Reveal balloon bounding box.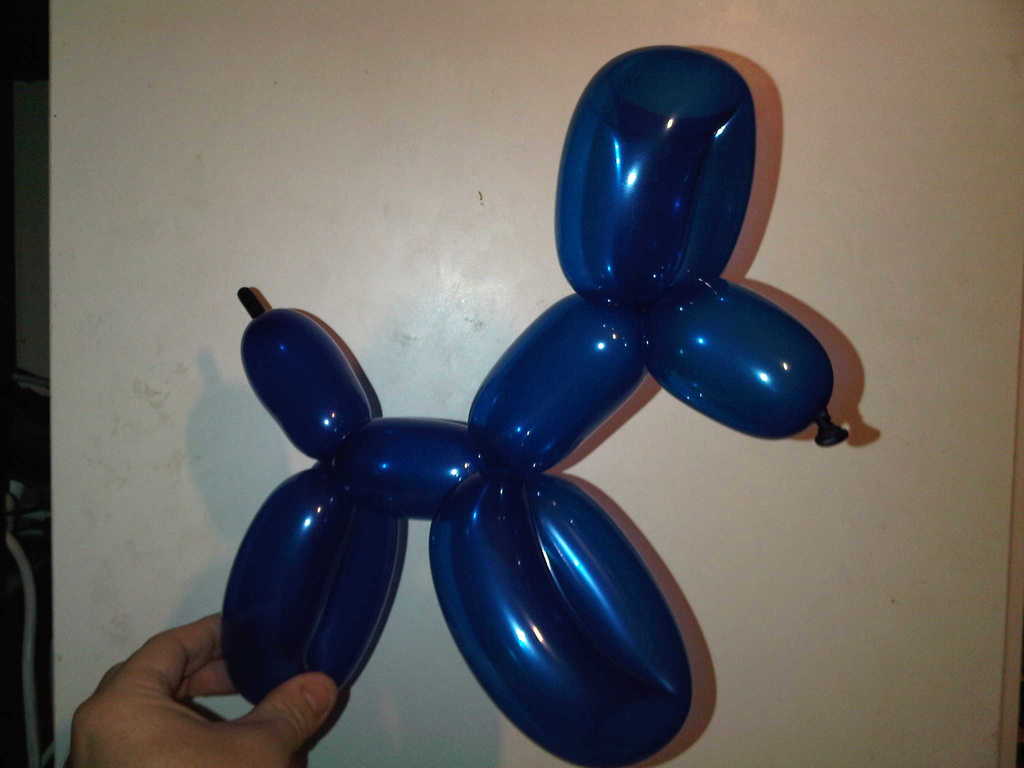
Revealed: left=223, top=45, right=850, bottom=767.
